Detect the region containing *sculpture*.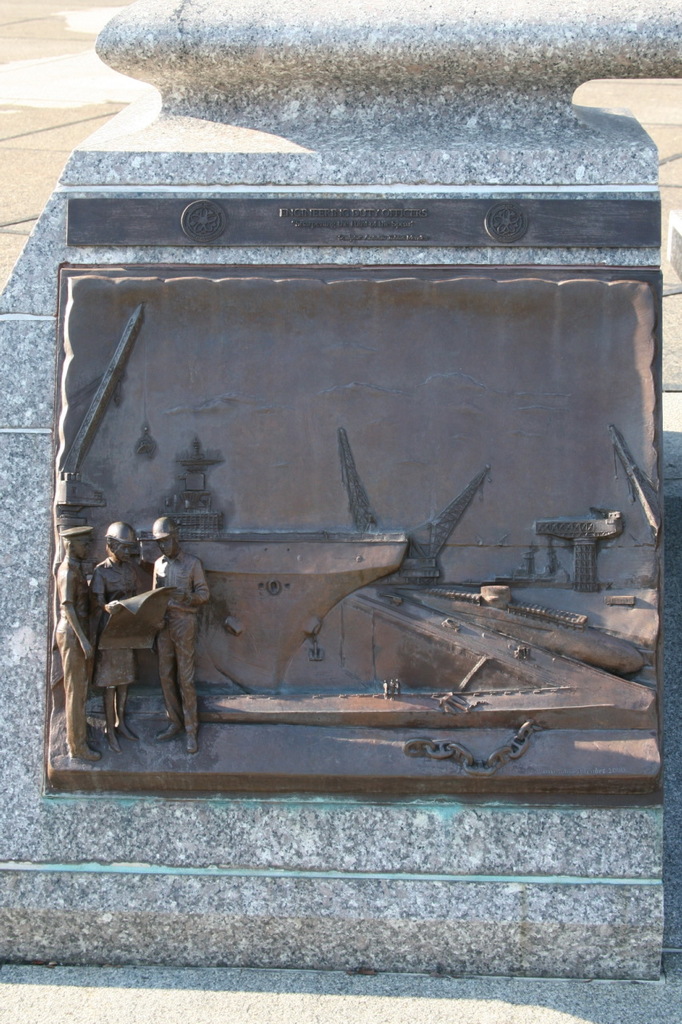
(left=52, top=270, right=662, bottom=791).
